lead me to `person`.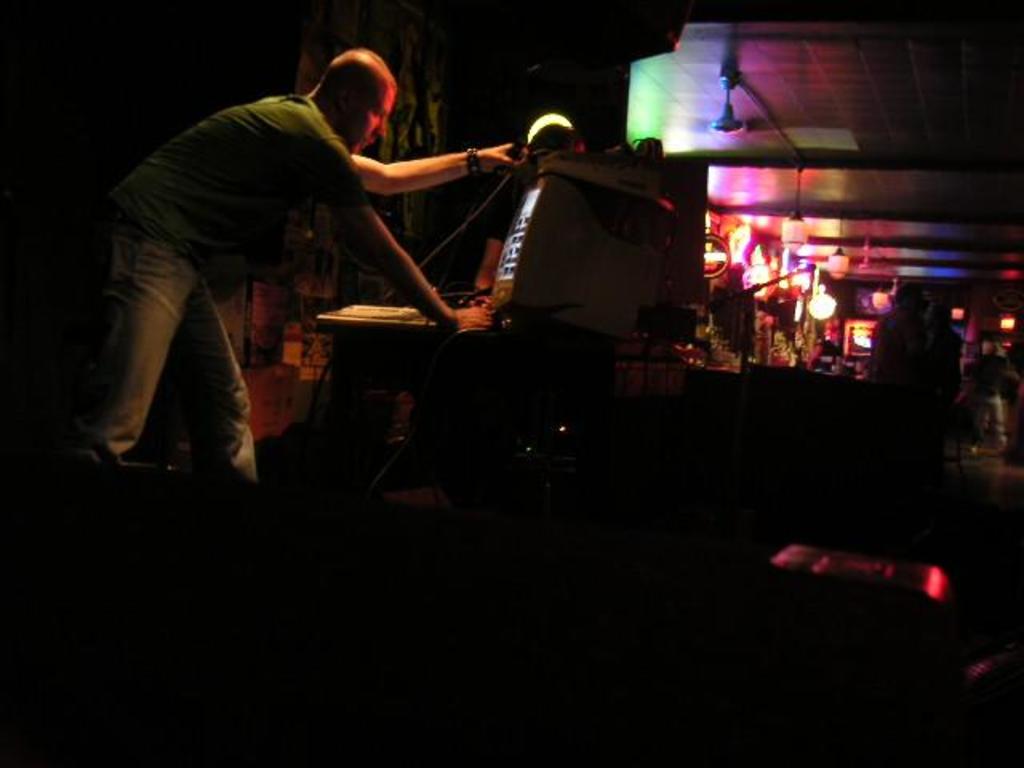
Lead to bbox(99, 48, 518, 491).
